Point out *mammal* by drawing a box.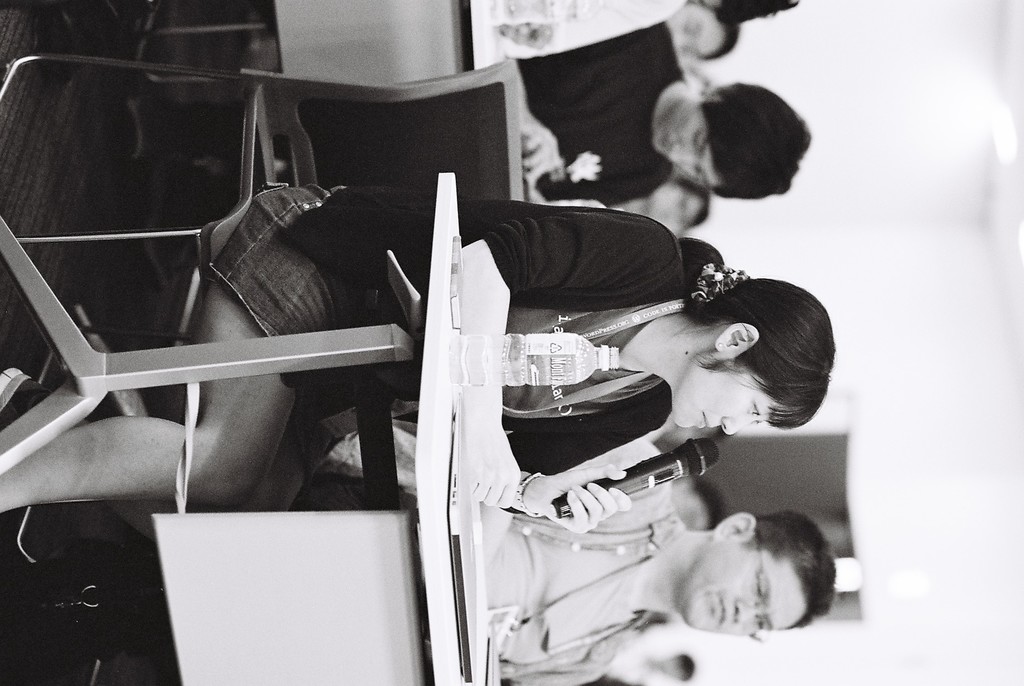
x1=0 y1=179 x2=819 y2=536.
